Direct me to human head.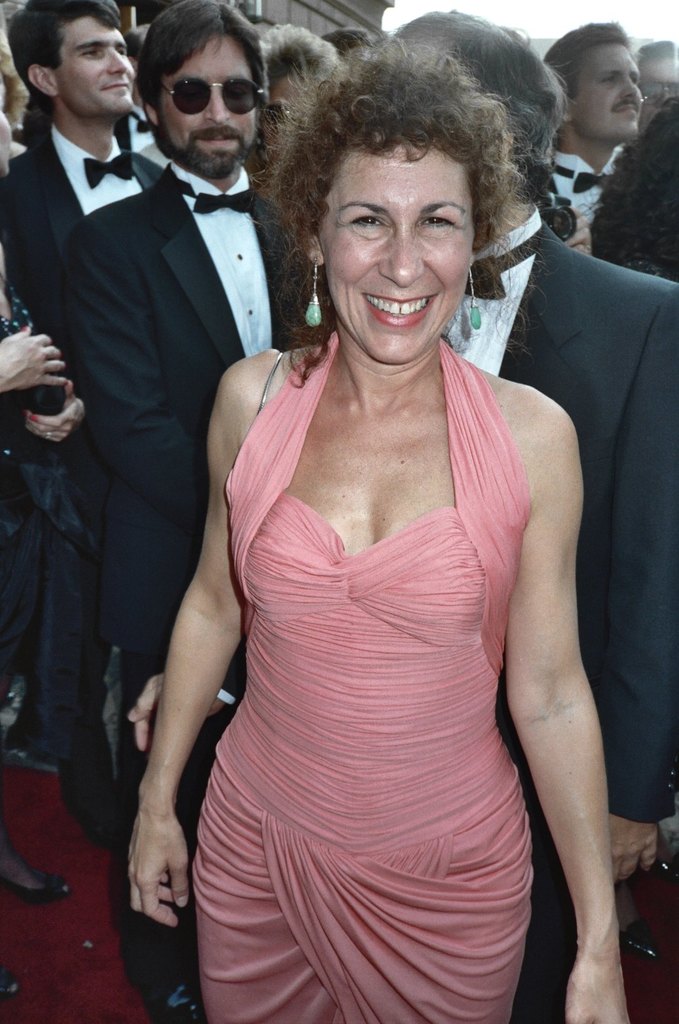
Direction: (left=259, top=22, right=352, bottom=167).
